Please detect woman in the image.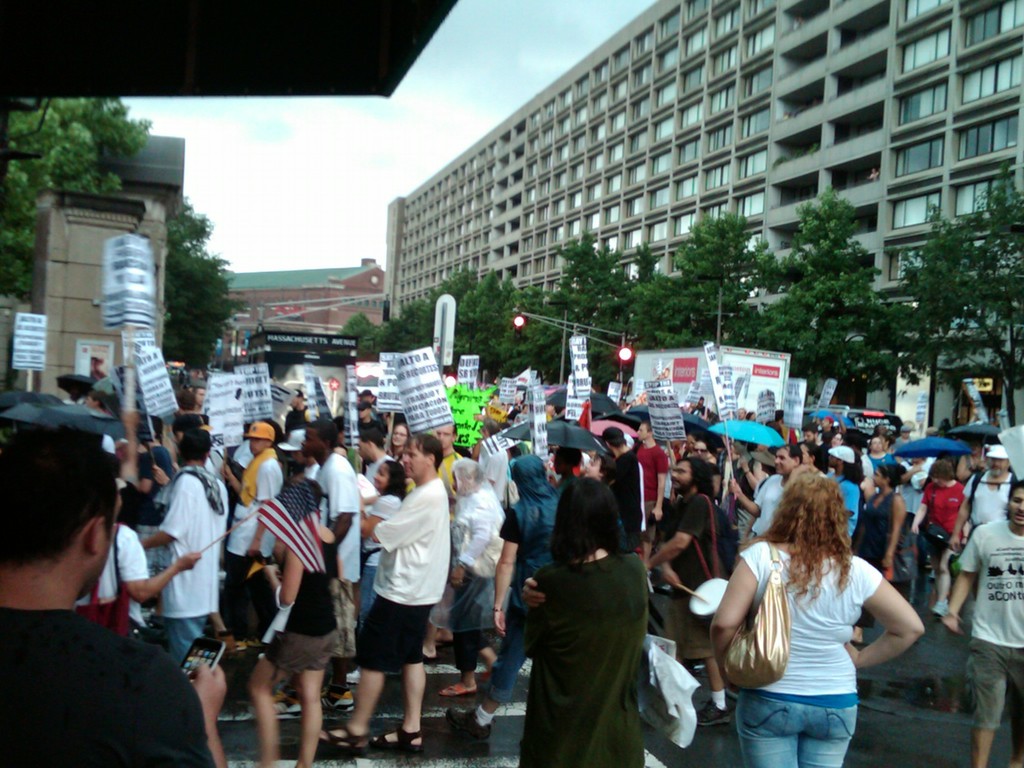
box=[389, 421, 410, 462].
